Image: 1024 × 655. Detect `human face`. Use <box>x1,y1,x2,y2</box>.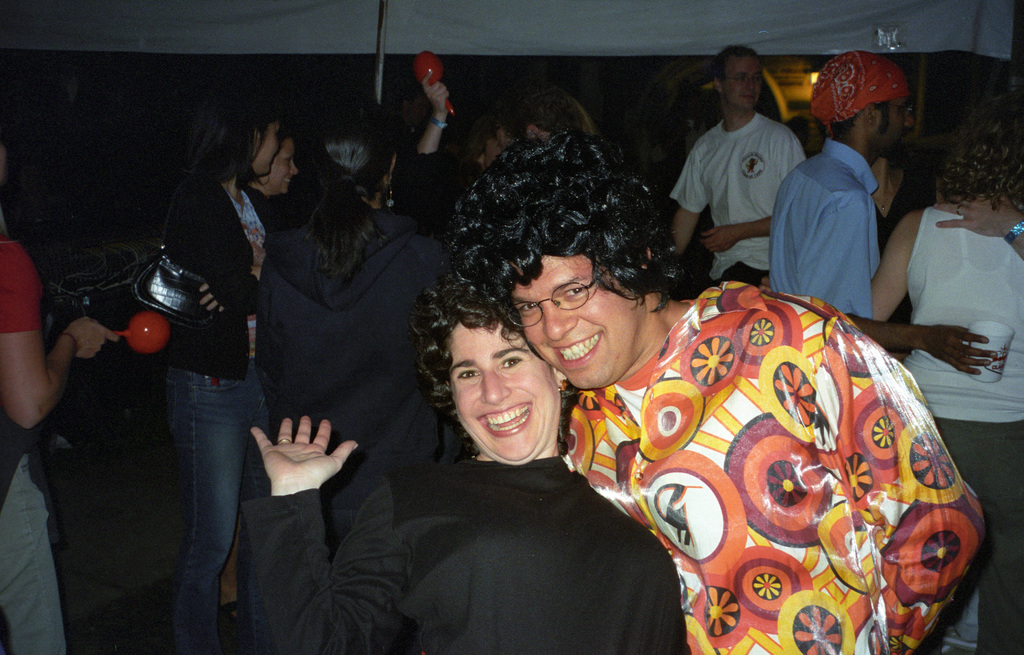
<box>440,310,559,474</box>.
